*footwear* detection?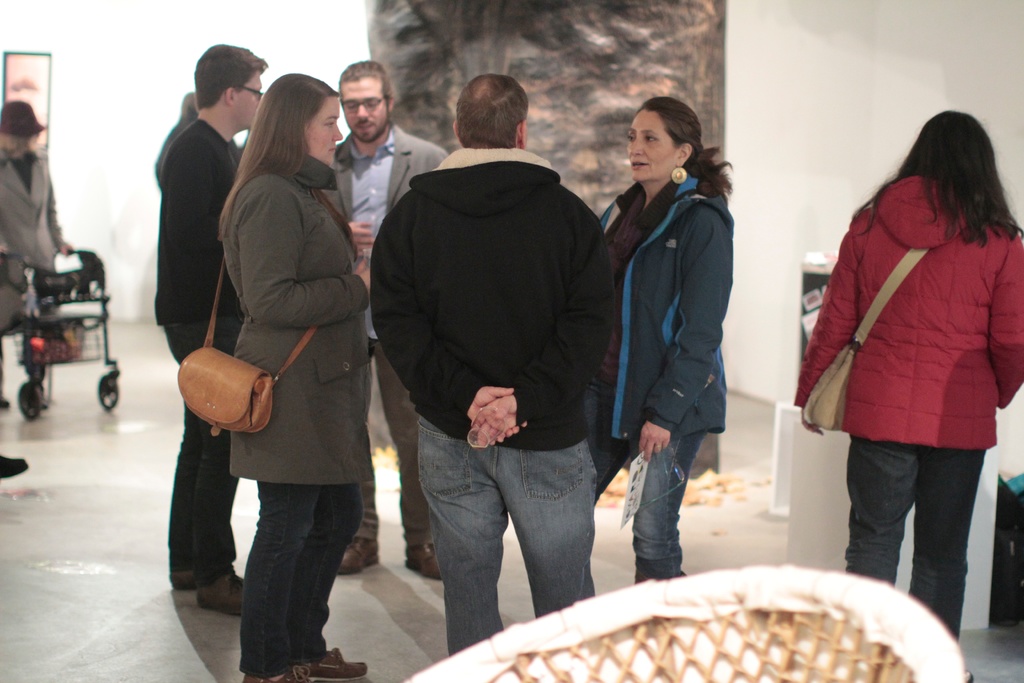
crop(337, 532, 381, 572)
